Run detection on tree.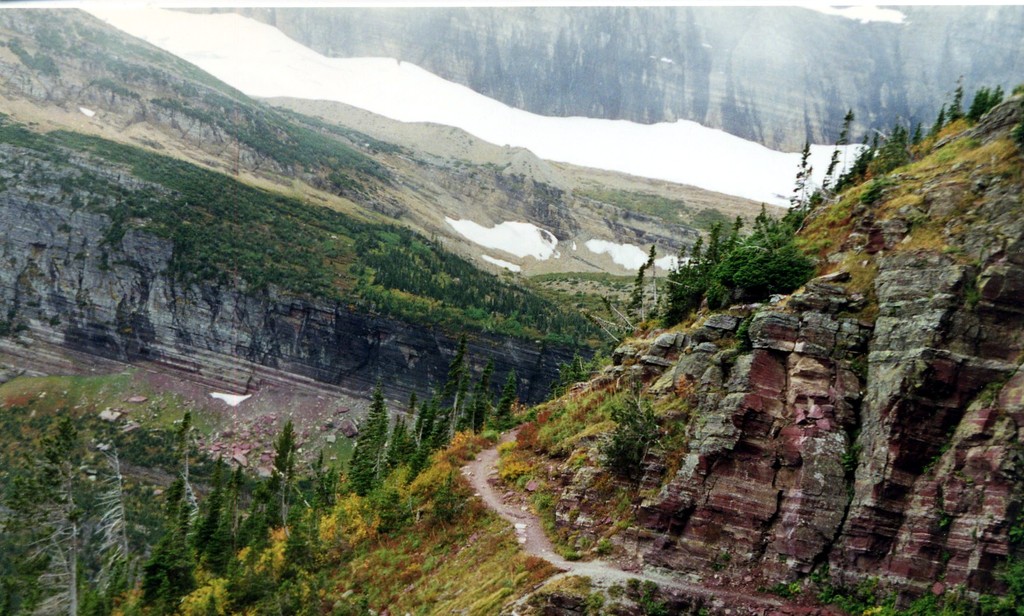
Result: 31 530 92 615.
